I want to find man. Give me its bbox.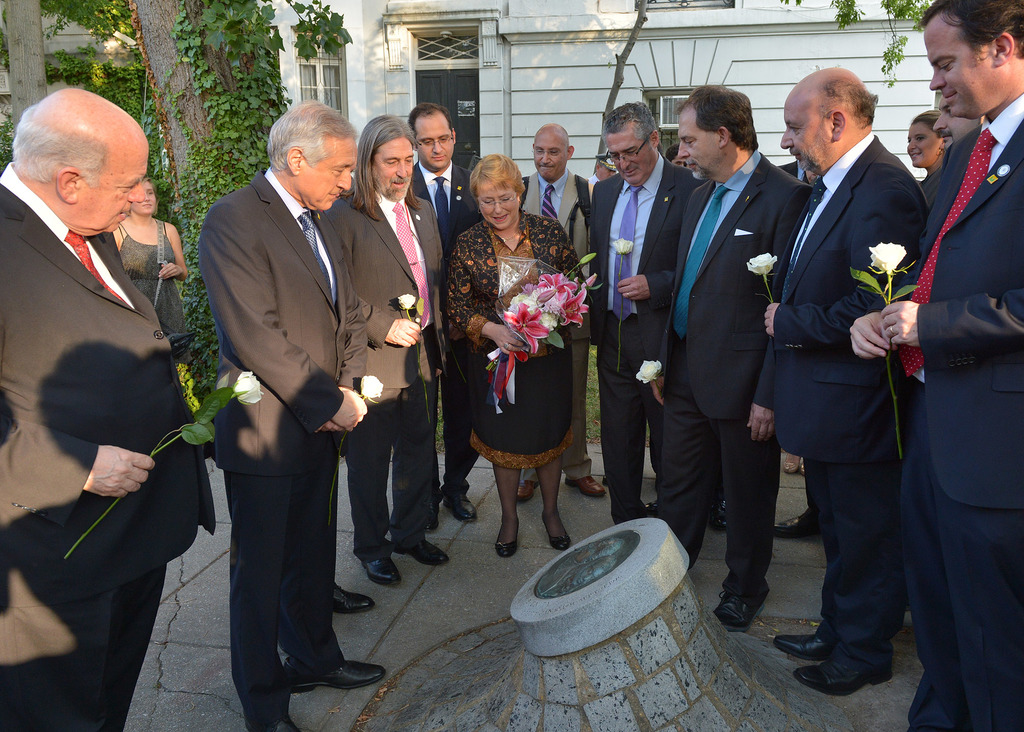
box=[648, 81, 815, 630].
